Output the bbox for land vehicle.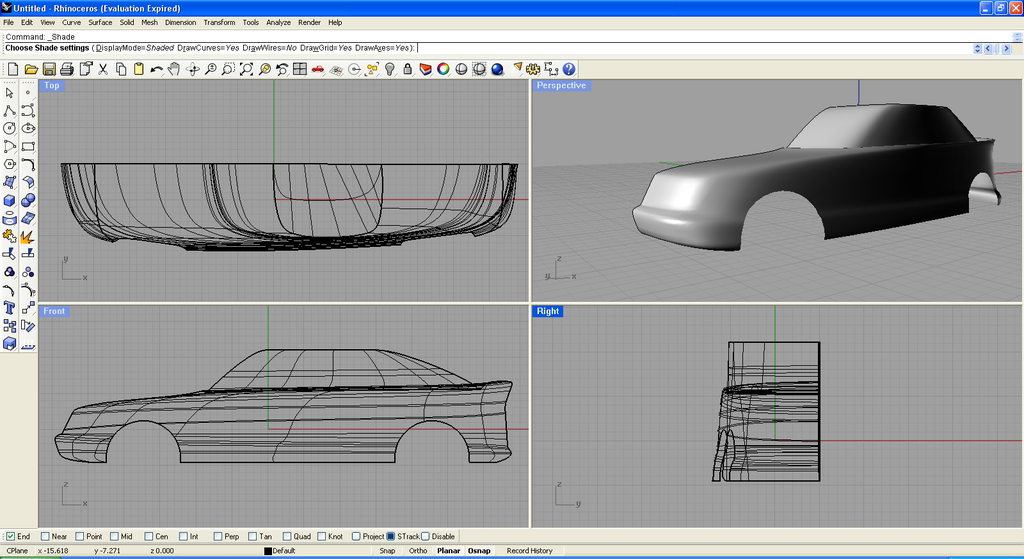
left=636, top=98, right=999, bottom=251.
